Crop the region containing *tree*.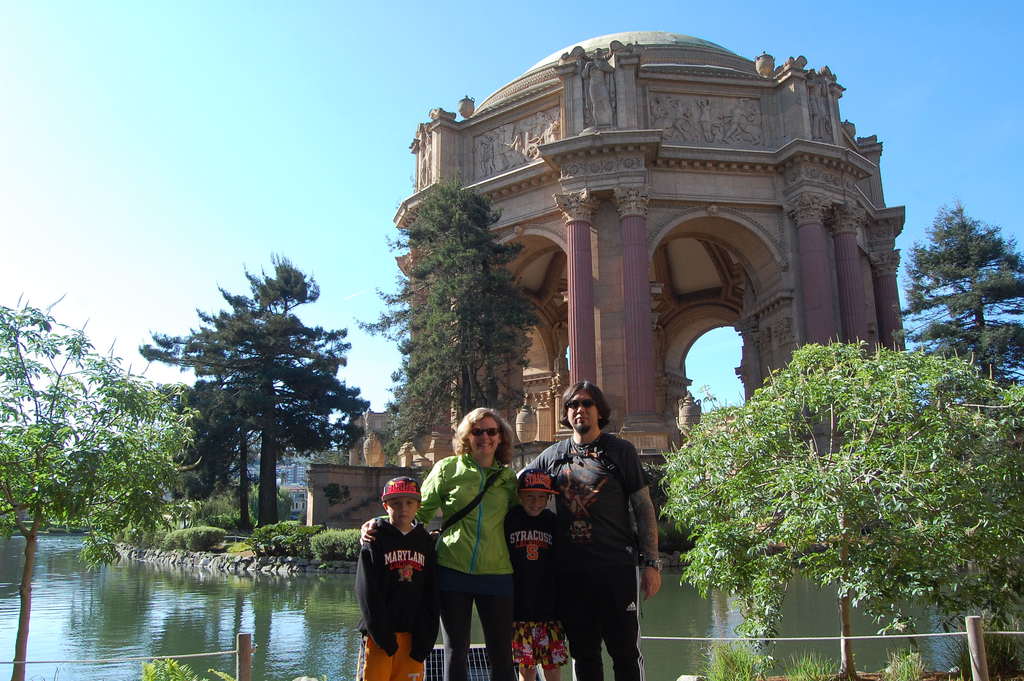
Crop region: (x1=0, y1=293, x2=205, y2=680).
